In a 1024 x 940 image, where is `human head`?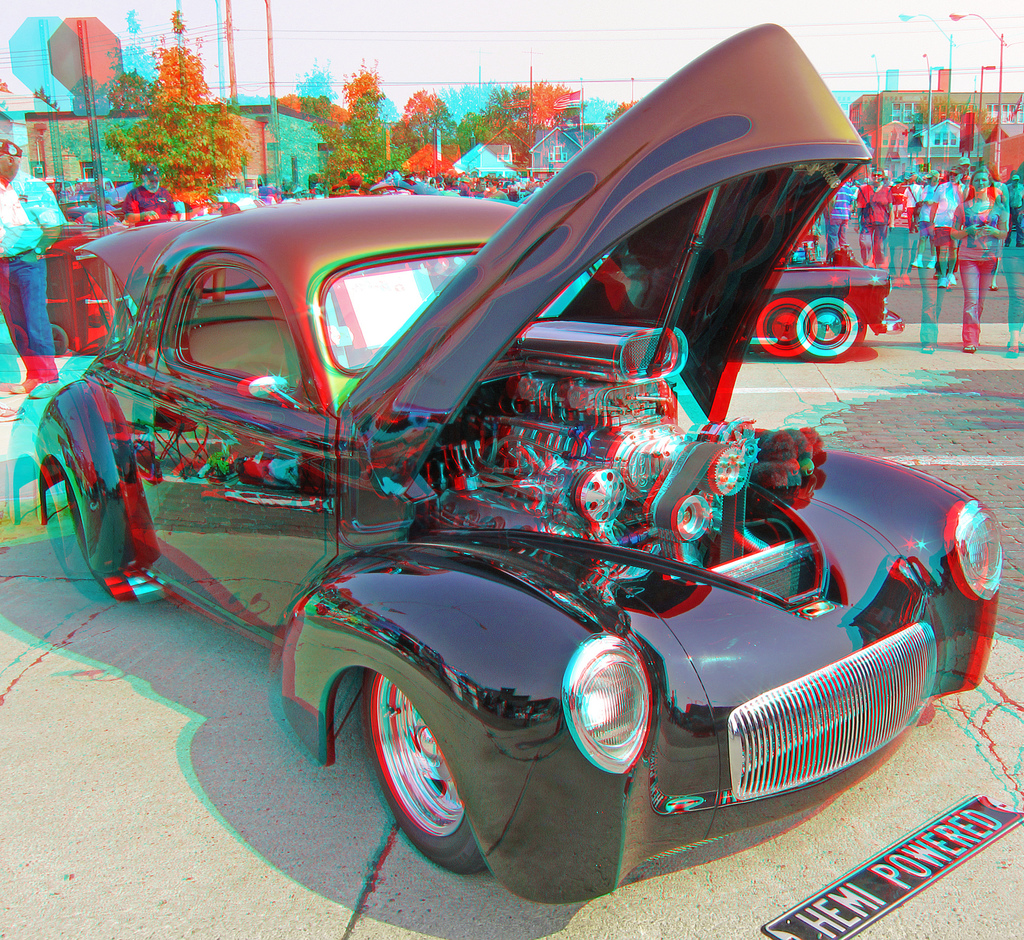
box=[138, 165, 163, 193].
